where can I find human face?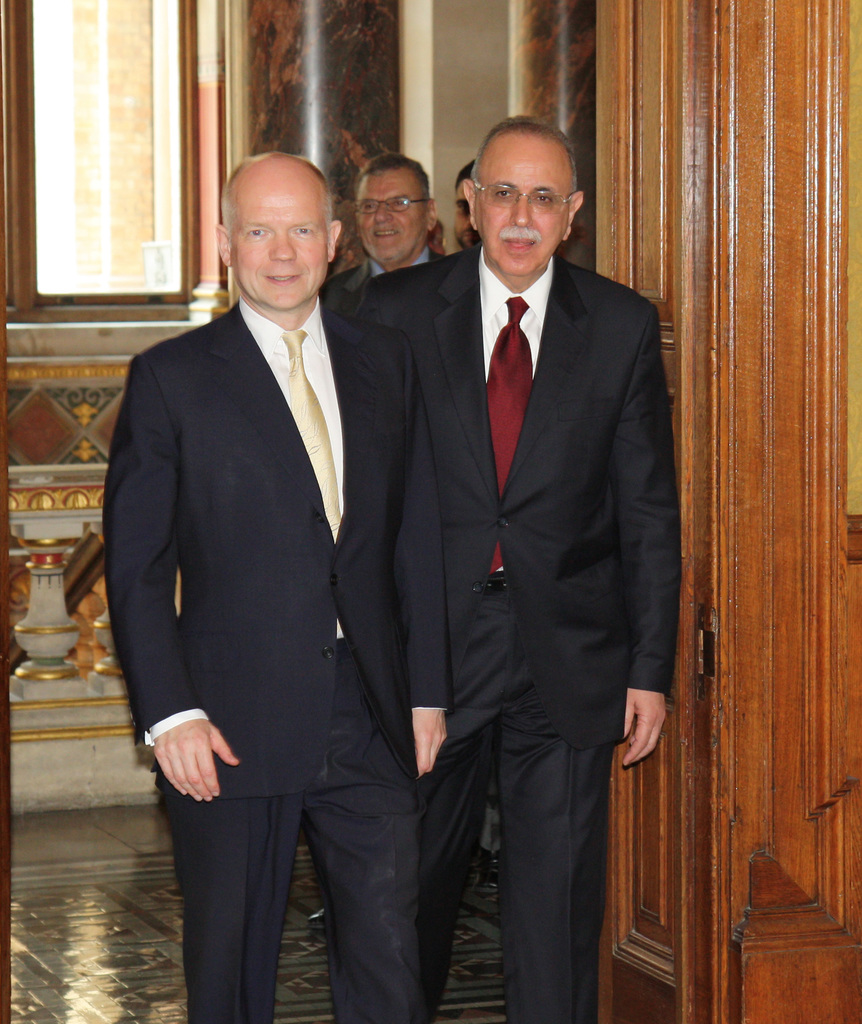
You can find it at (358,180,425,266).
